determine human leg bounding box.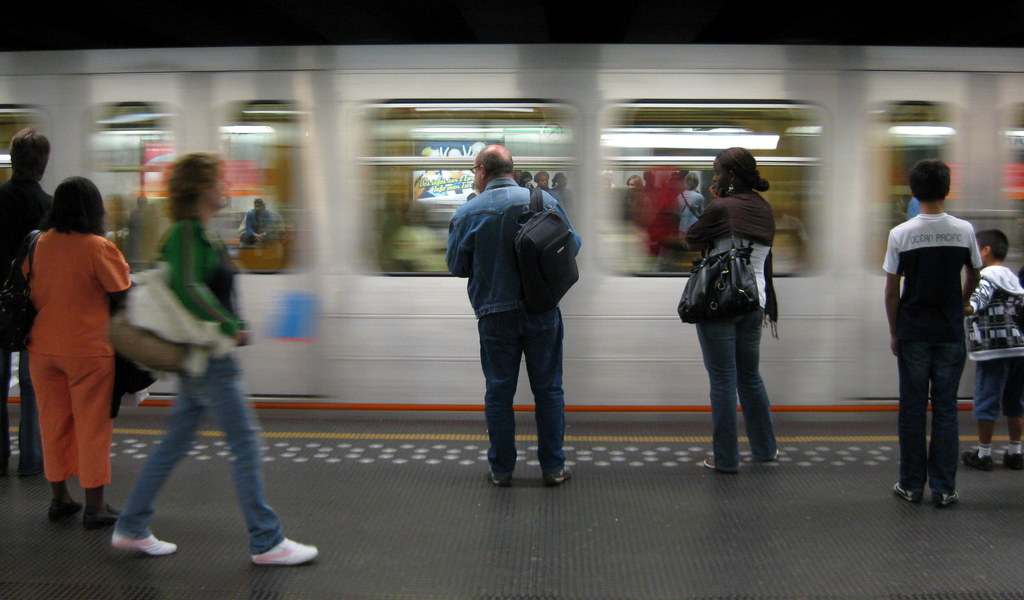
Determined: region(935, 340, 961, 496).
